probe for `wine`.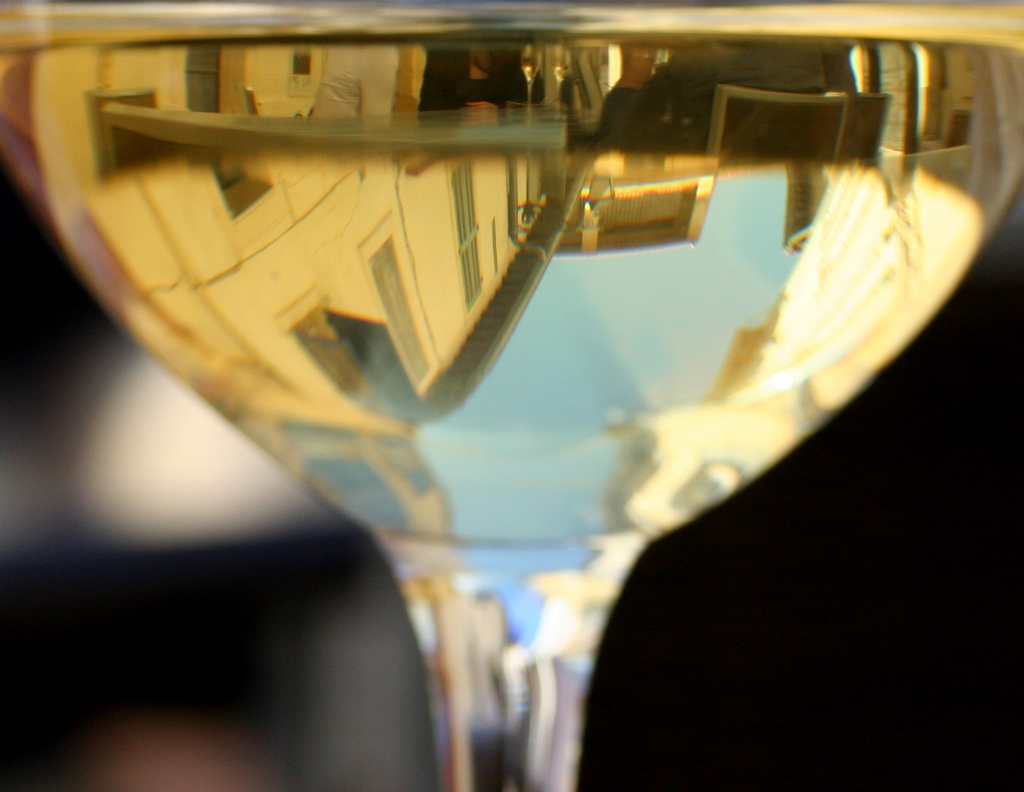
Probe result: [x1=91, y1=0, x2=921, y2=714].
